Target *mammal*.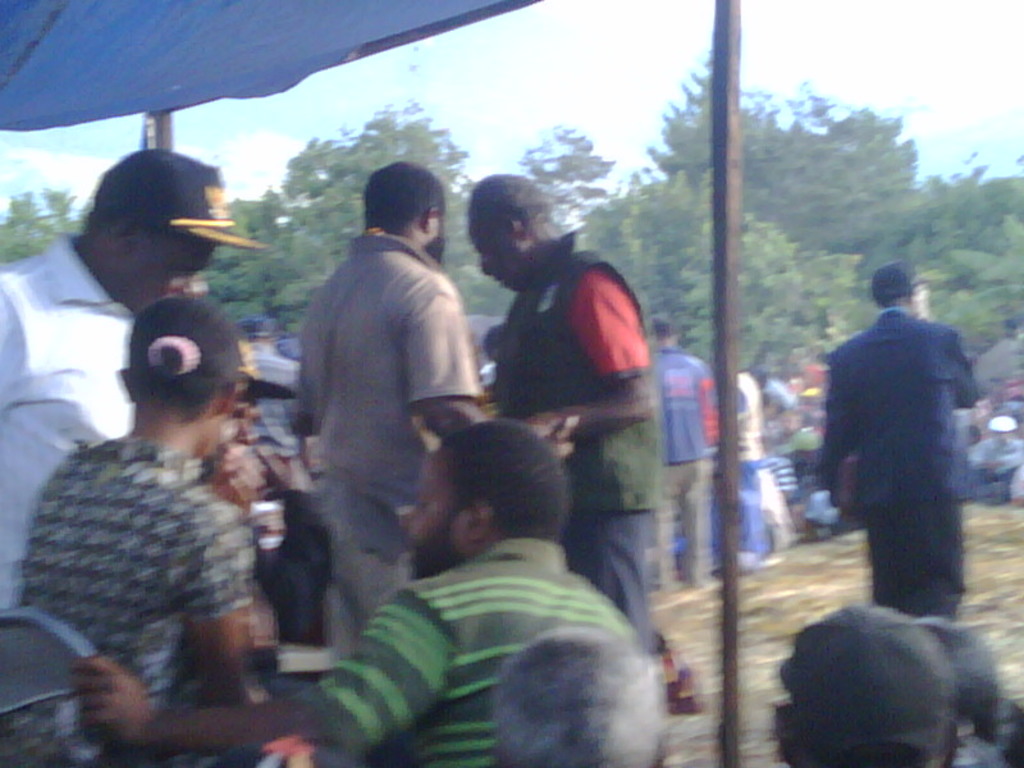
Target region: box(489, 625, 668, 767).
